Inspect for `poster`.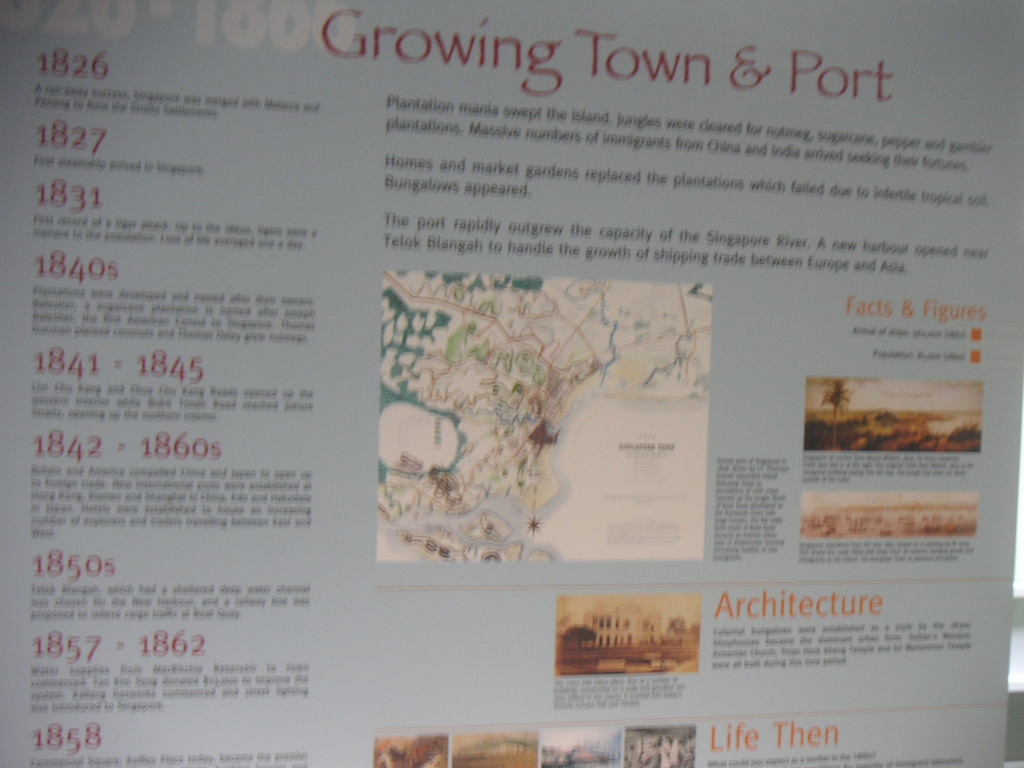
Inspection: <bbox>0, 0, 1023, 767</bbox>.
